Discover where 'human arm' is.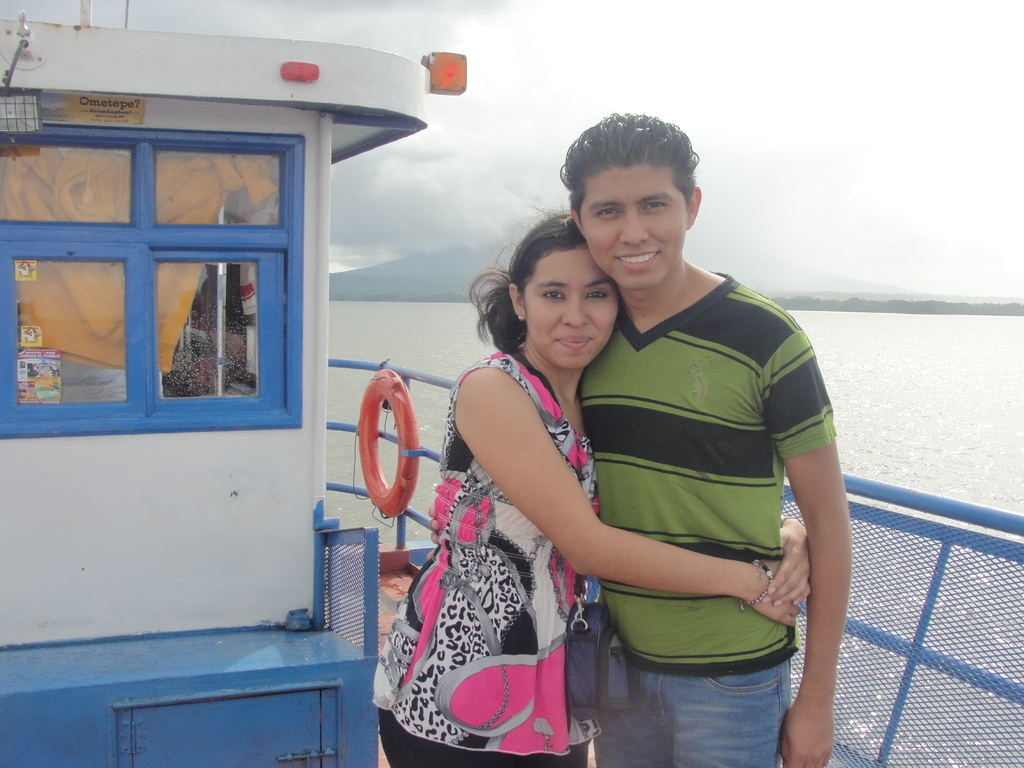
Discovered at region(748, 511, 807, 611).
